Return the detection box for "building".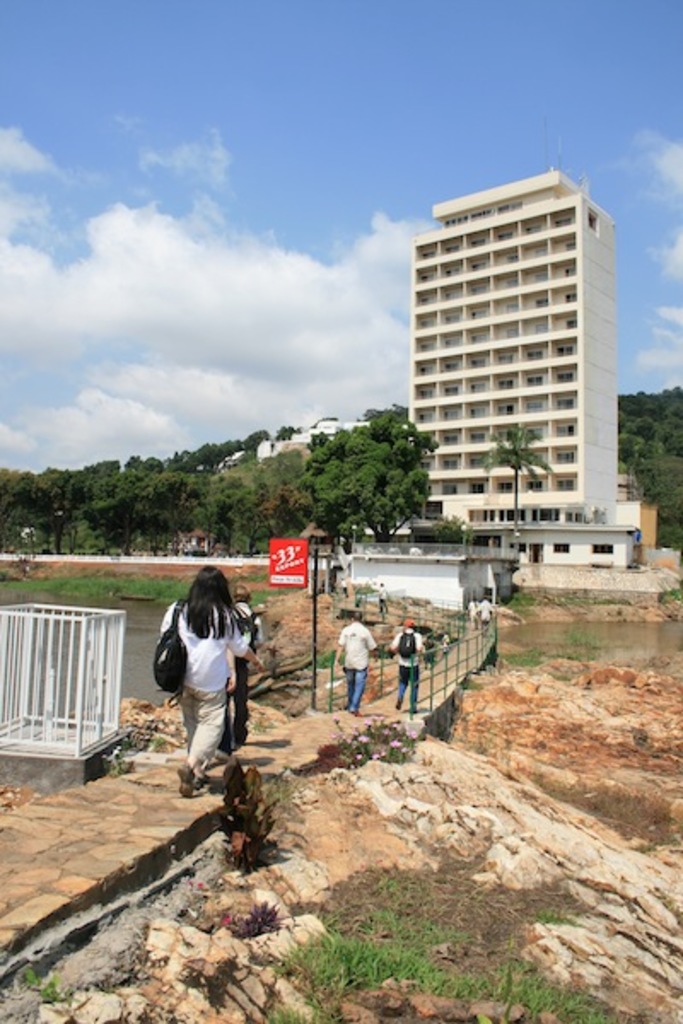
<box>410,166,661,561</box>.
